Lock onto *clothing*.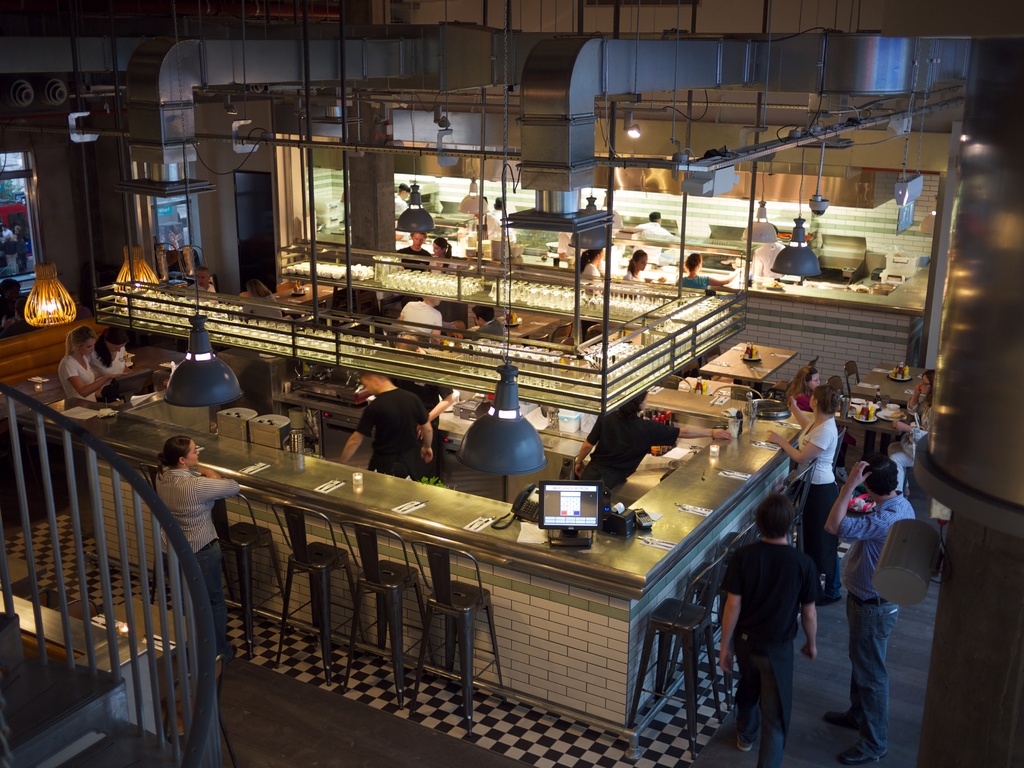
Locked: region(392, 374, 455, 481).
